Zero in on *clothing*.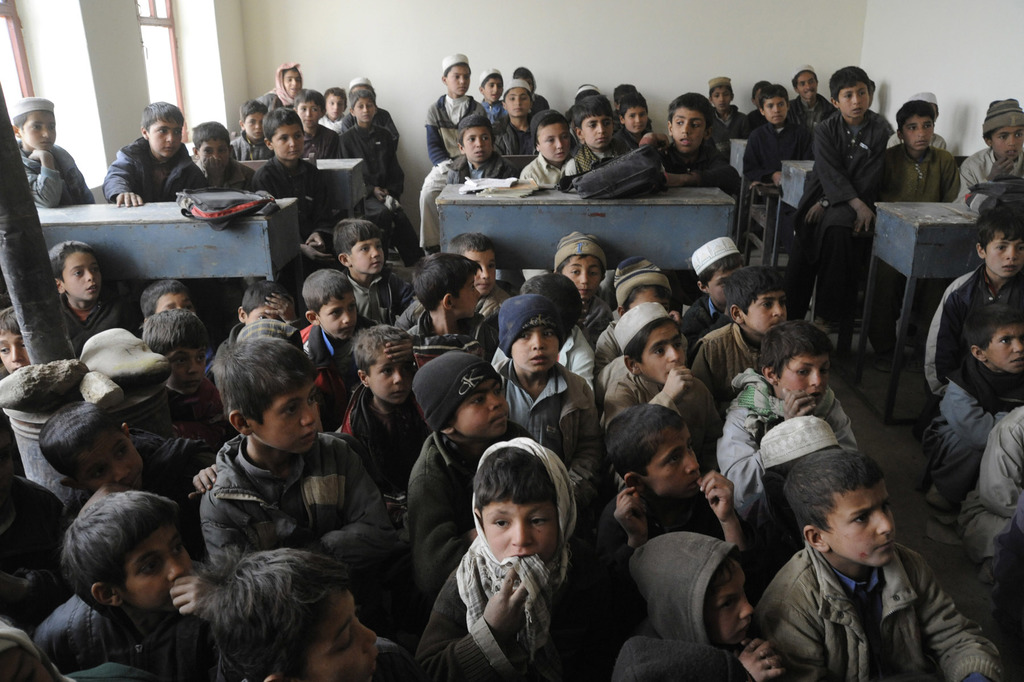
Zeroed in: {"left": 708, "top": 376, "right": 860, "bottom": 531}.
